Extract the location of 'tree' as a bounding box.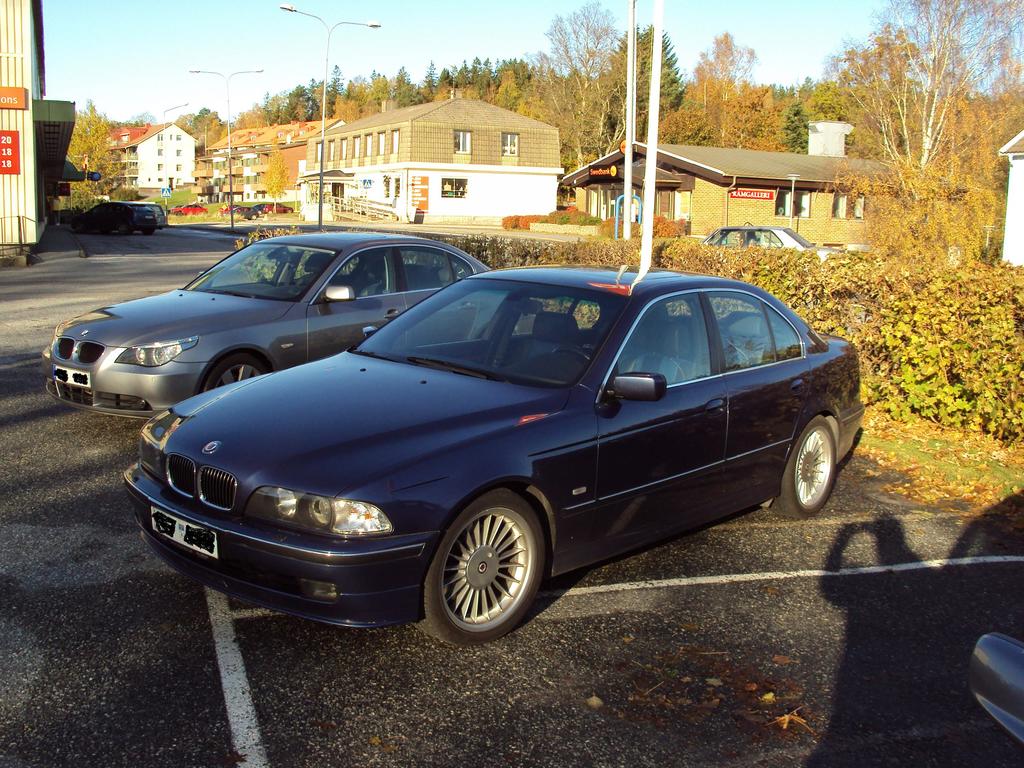
58/94/139/207.
